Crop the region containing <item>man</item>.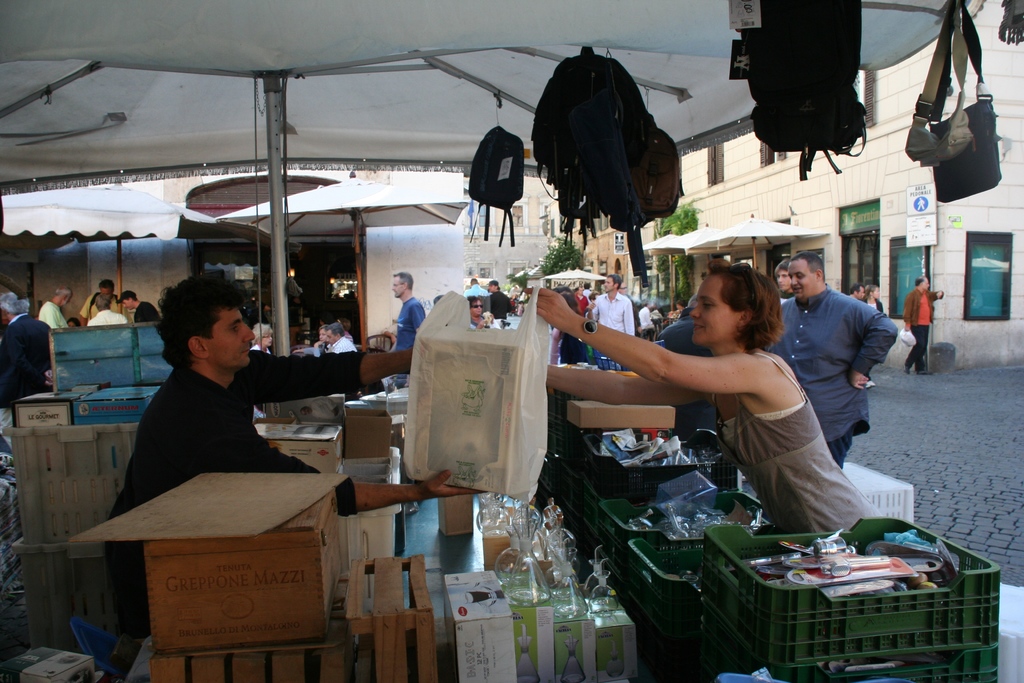
Crop region: (left=326, top=323, right=354, bottom=352).
